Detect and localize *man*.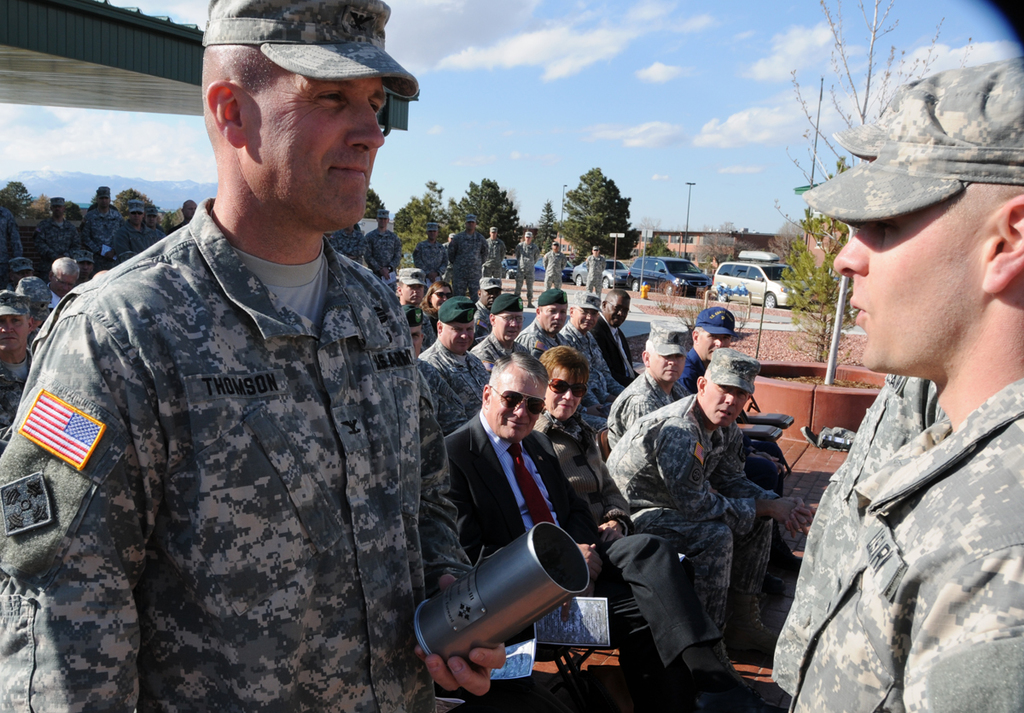
Localized at 84, 190, 125, 267.
